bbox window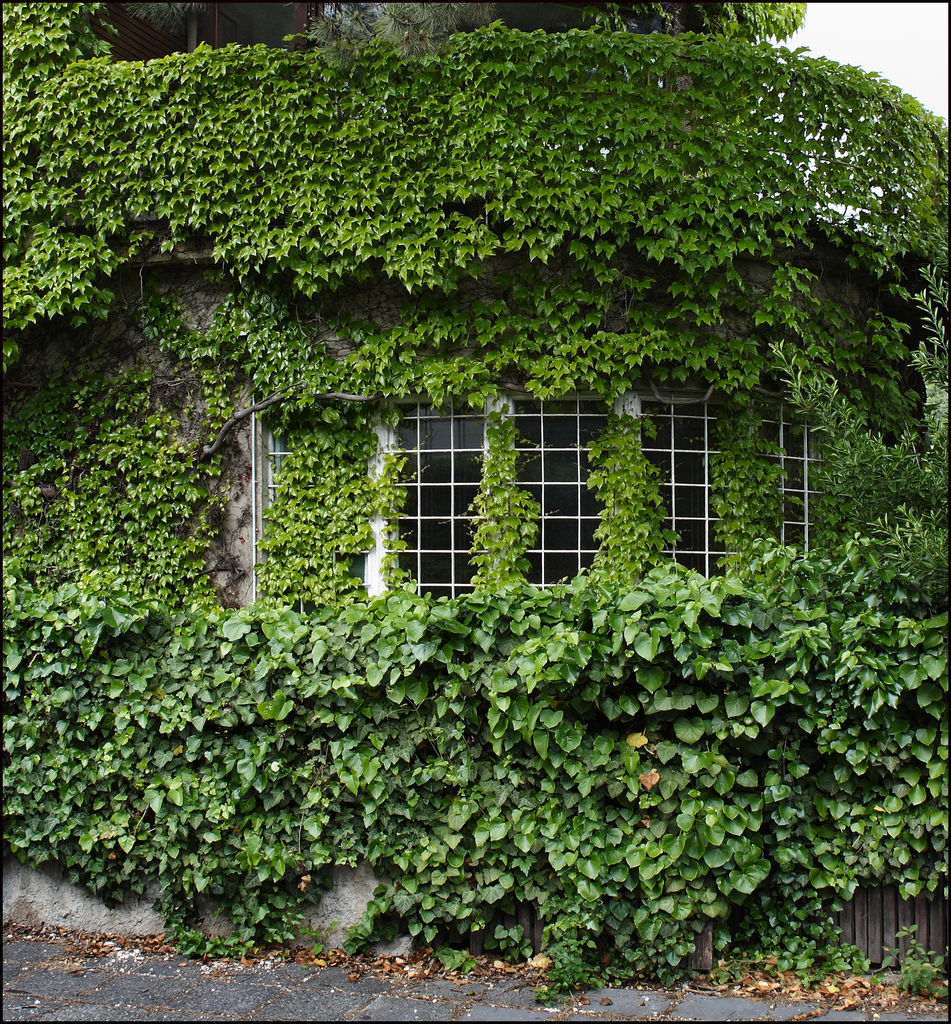
517/387/615/583
